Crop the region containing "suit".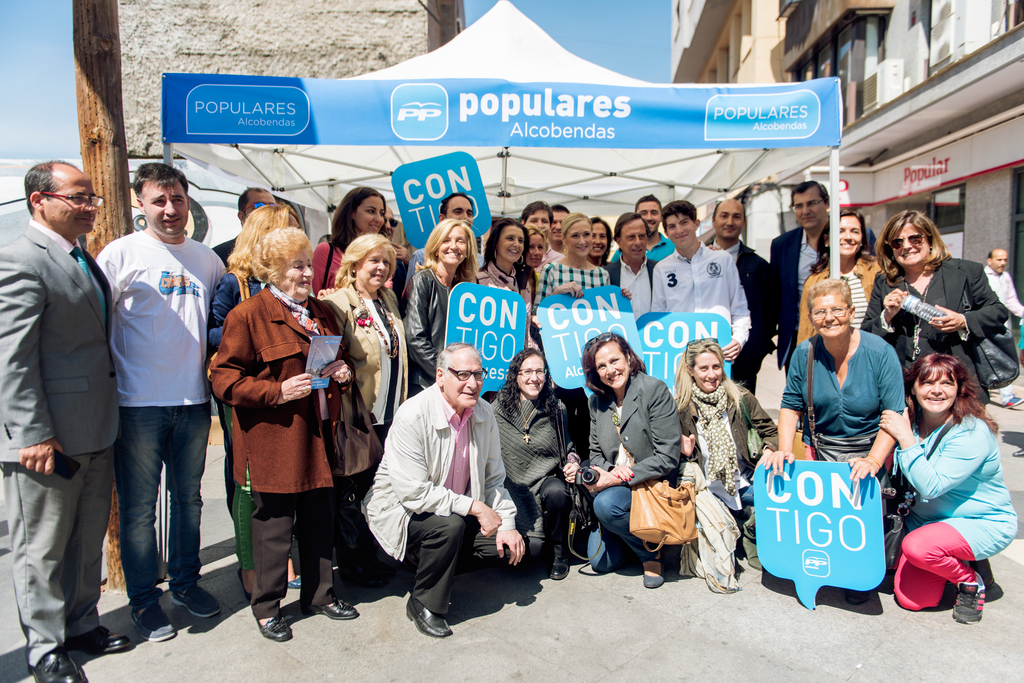
Crop region: 583, 371, 689, 483.
